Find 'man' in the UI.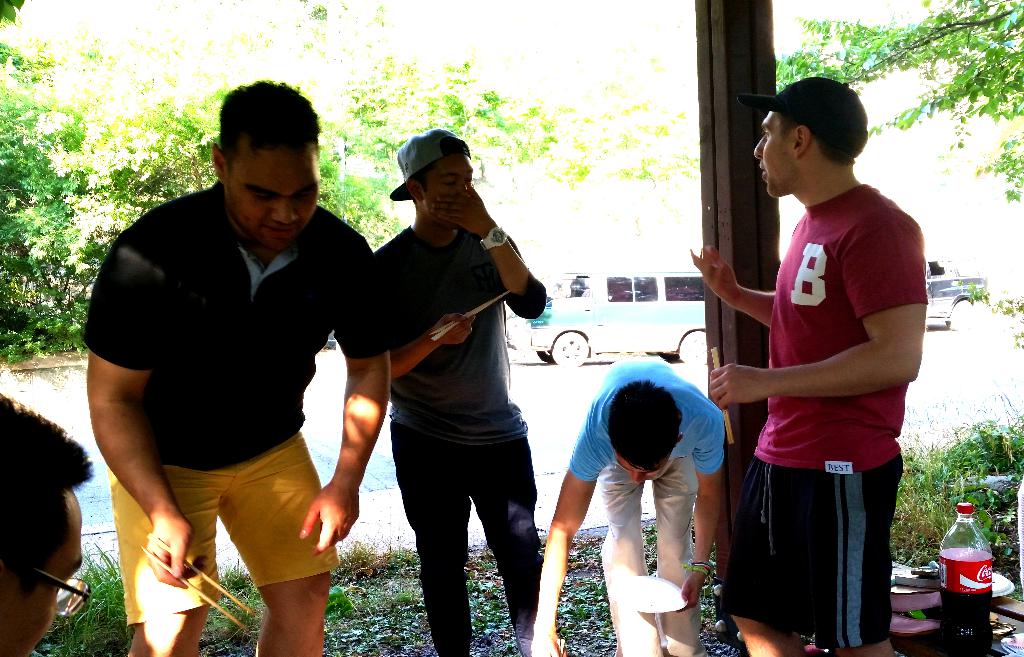
UI element at [687, 81, 939, 656].
